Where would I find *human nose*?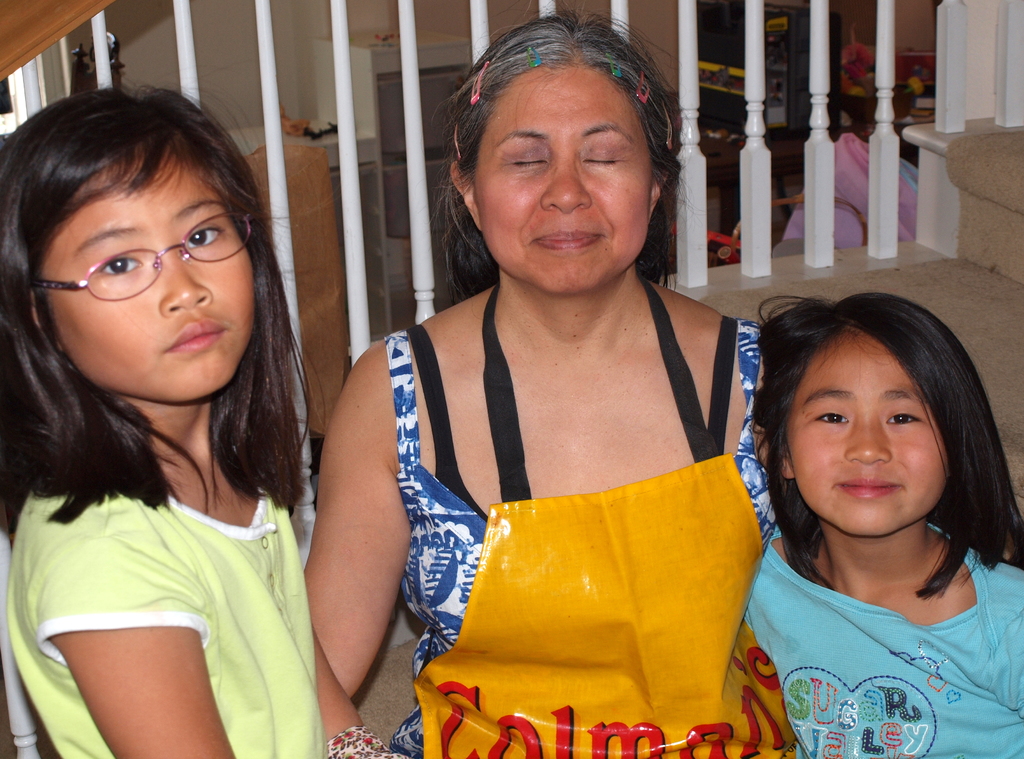
At l=846, t=416, r=889, b=466.
